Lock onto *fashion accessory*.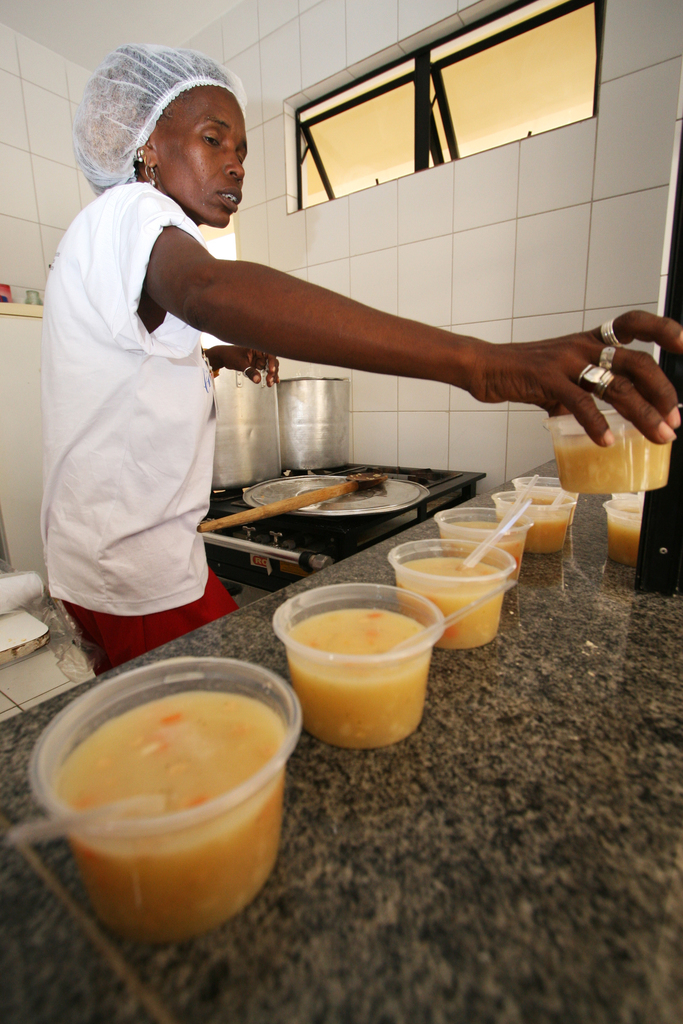
Locked: (242, 364, 248, 378).
